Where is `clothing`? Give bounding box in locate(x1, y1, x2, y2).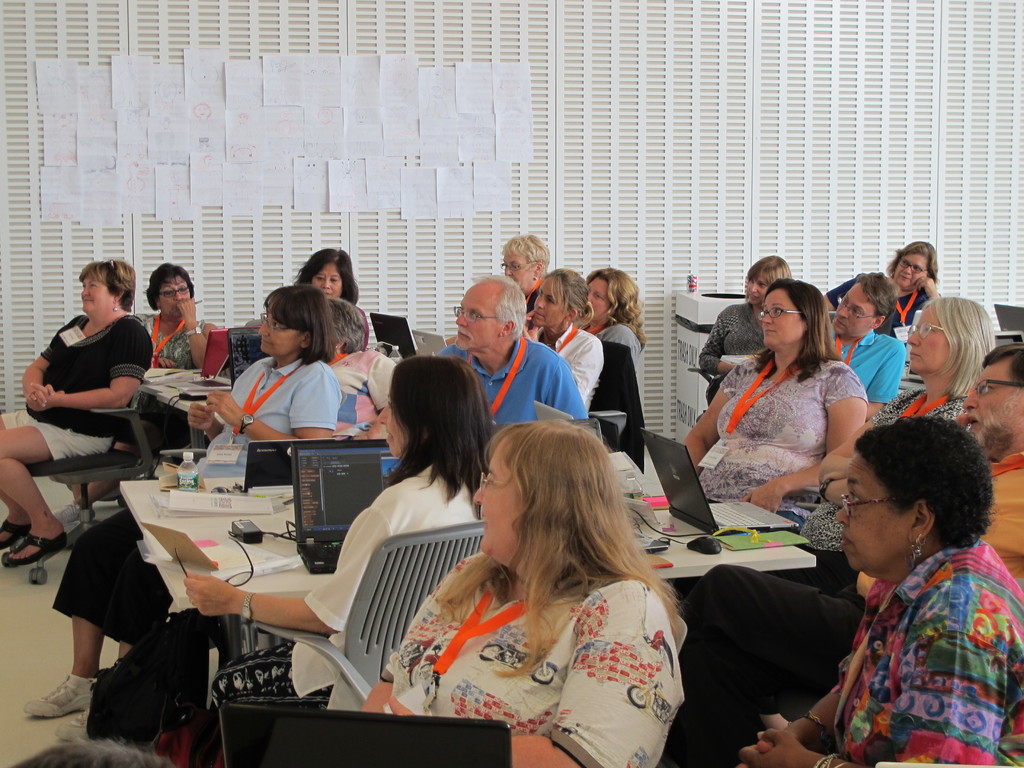
locate(600, 324, 641, 376).
